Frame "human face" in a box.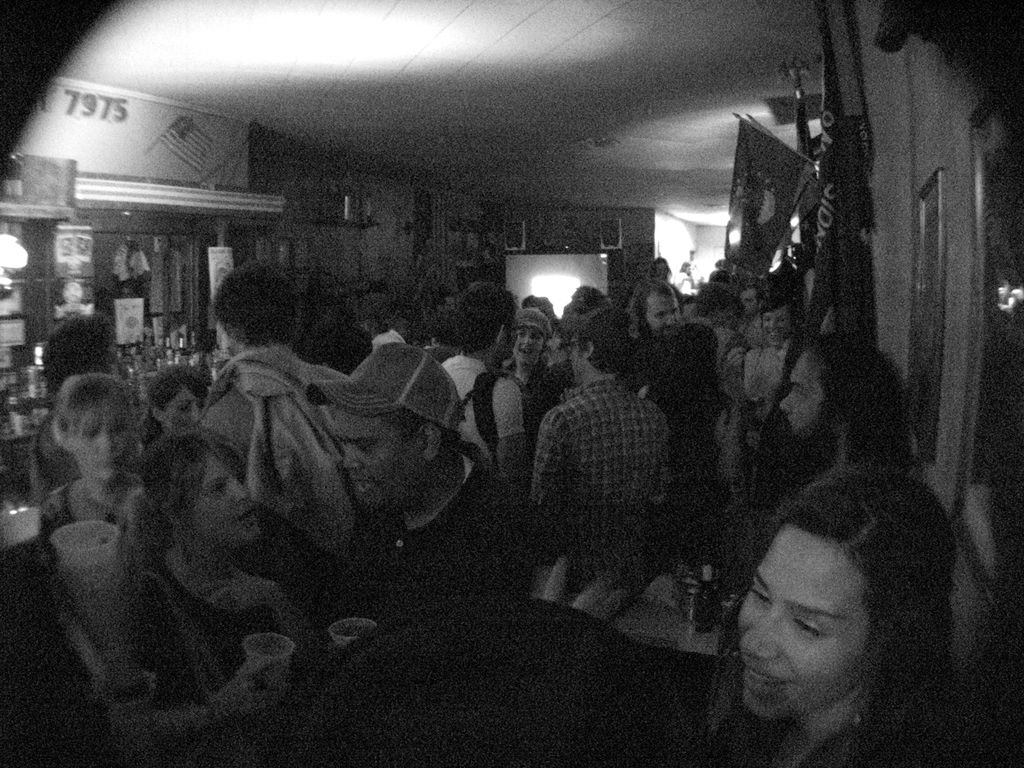
detection(737, 524, 868, 715).
